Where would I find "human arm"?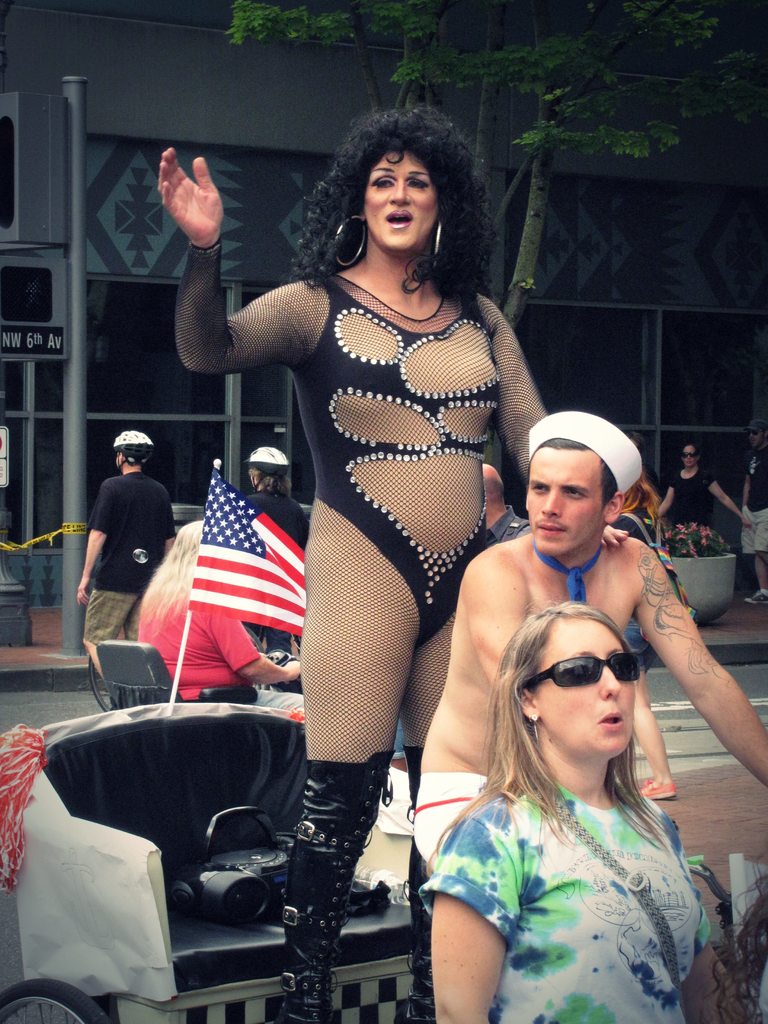
At [x1=151, y1=176, x2=273, y2=385].
